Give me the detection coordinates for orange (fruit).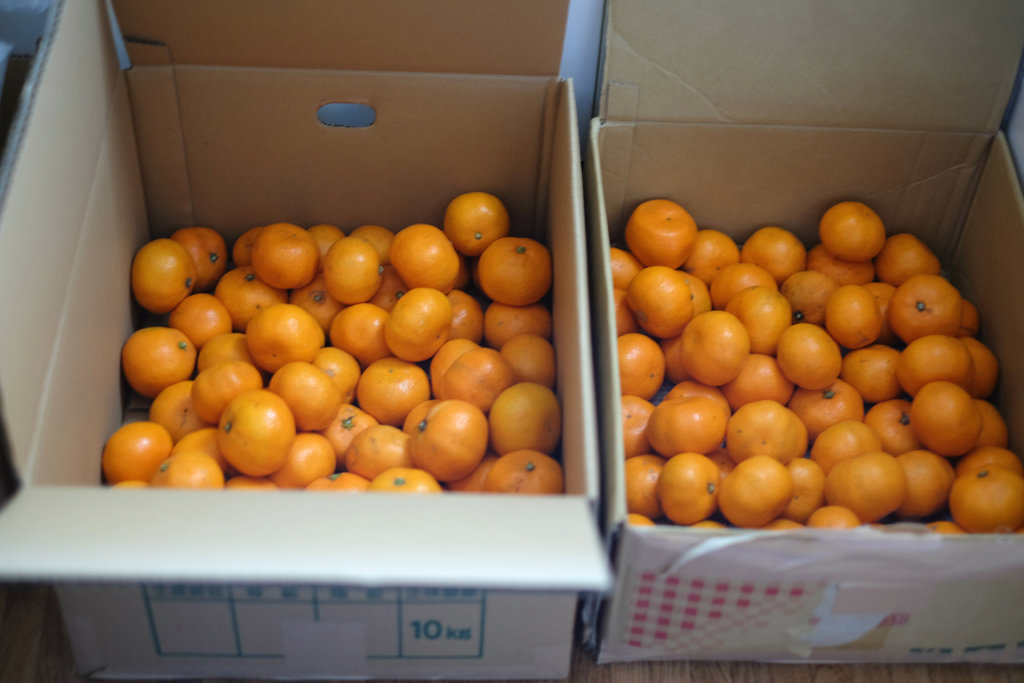
{"left": 479, "top": 301, "right": 554, "bottom": 360}.
